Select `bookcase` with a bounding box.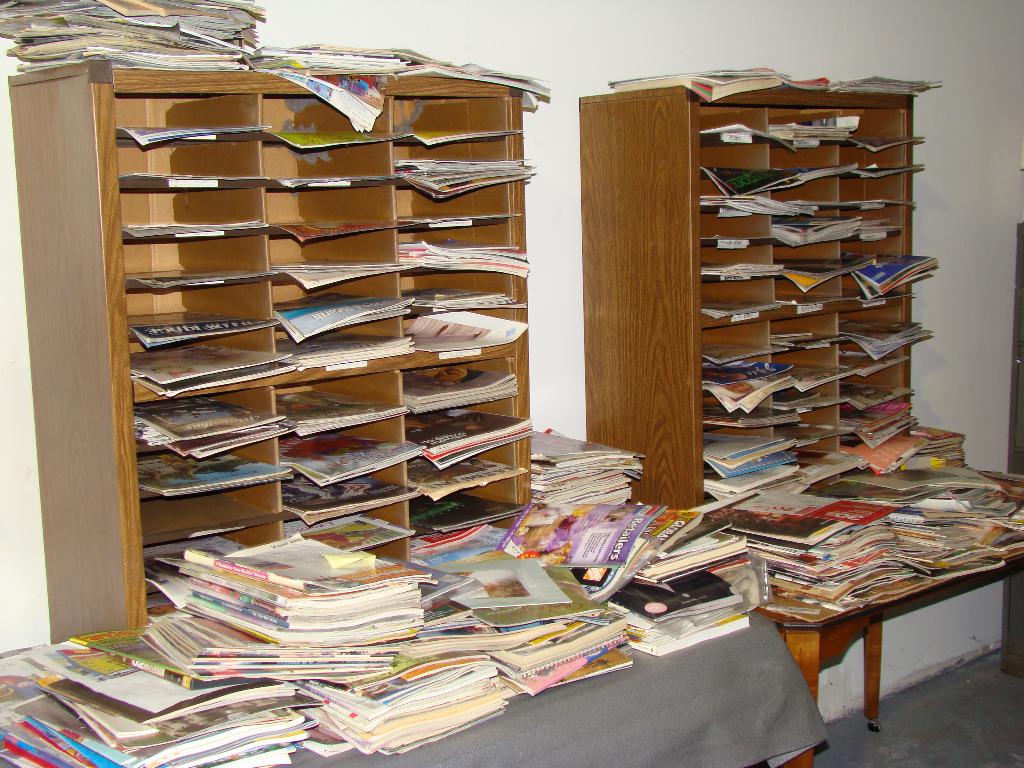
rect(573, 81, 920, 524).
